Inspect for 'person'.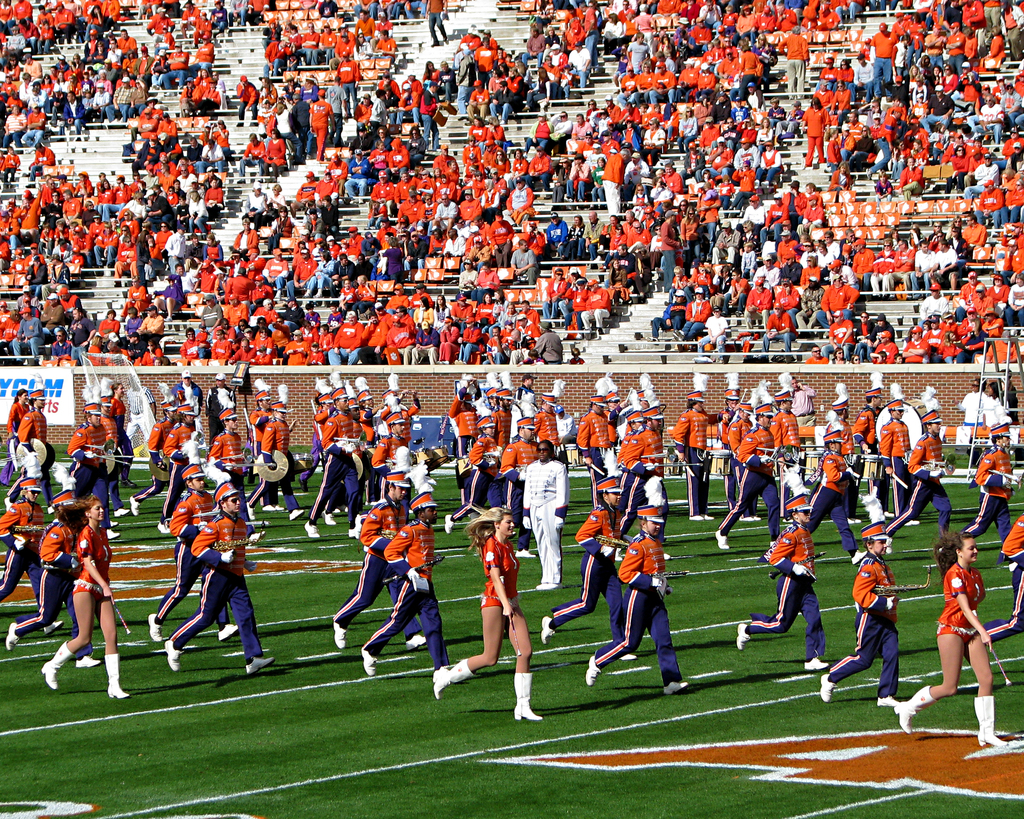
Inspection: x1=352 y1=0 x2=421 y2=24.
